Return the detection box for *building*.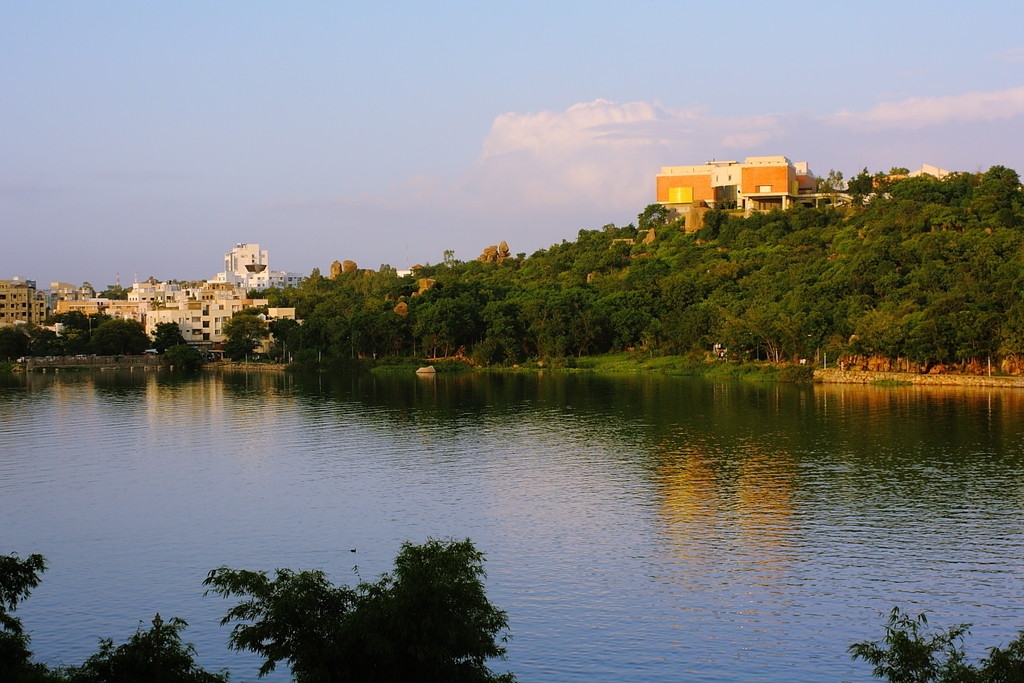
[483,240,510,265].
